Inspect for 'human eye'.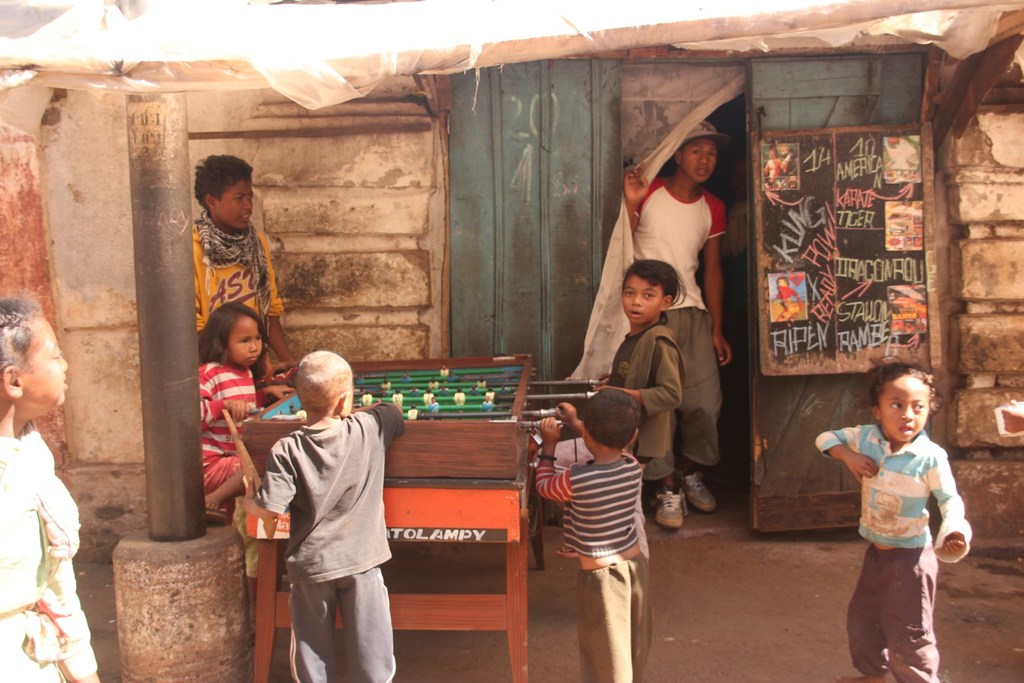
Inspection: 643 292 657 299.
